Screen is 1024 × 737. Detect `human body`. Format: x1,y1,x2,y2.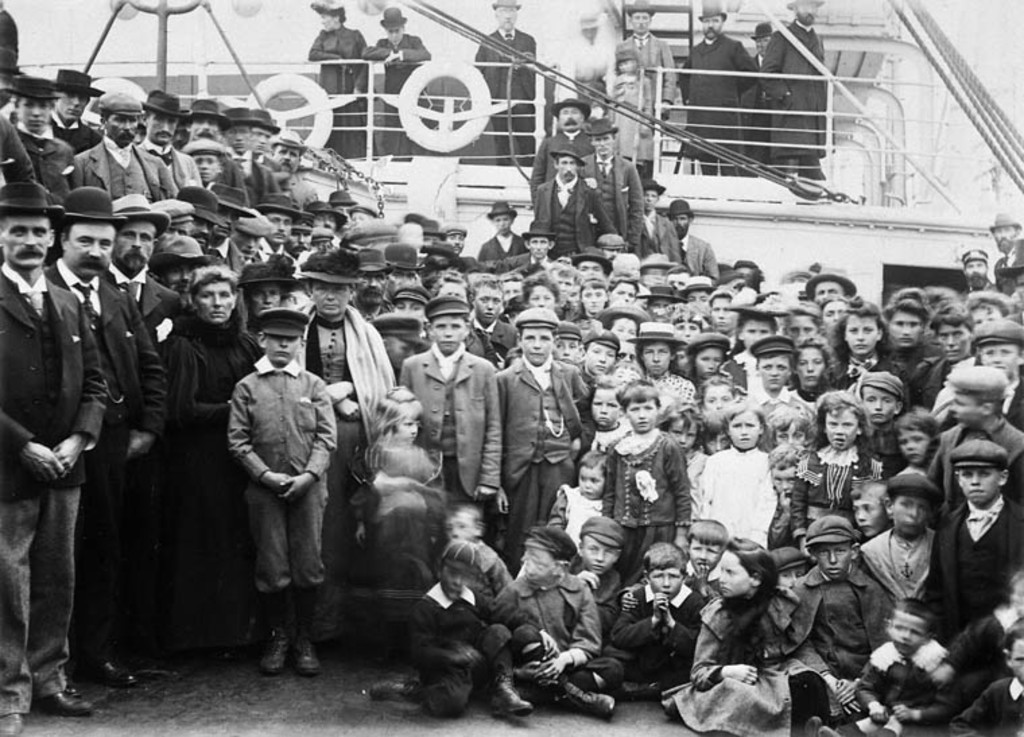
539,455,606,548.
